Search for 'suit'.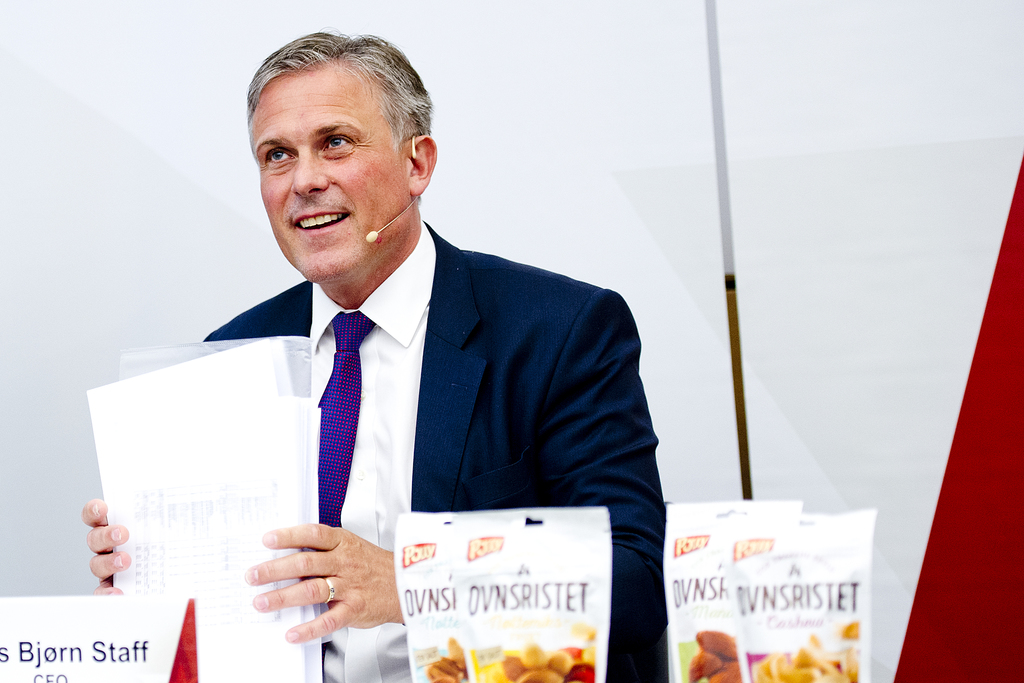
Found at [left=133, top=180, right=646, bottom=622].
